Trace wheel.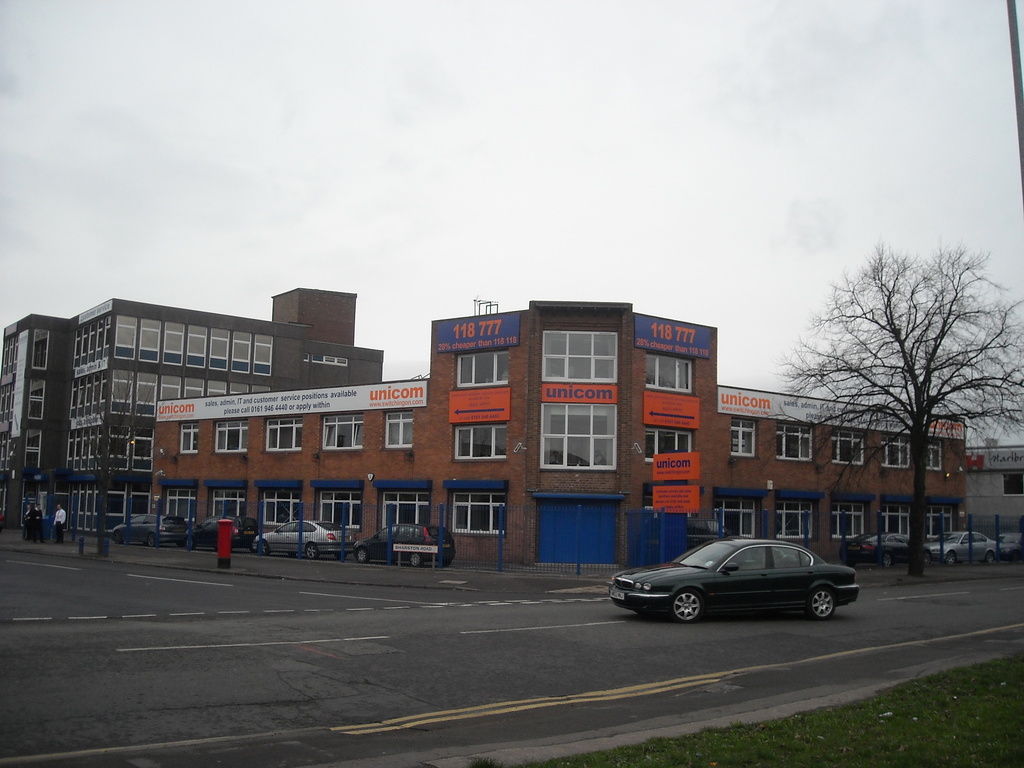
Traced to bbox=(148, 532, 154, 545).
